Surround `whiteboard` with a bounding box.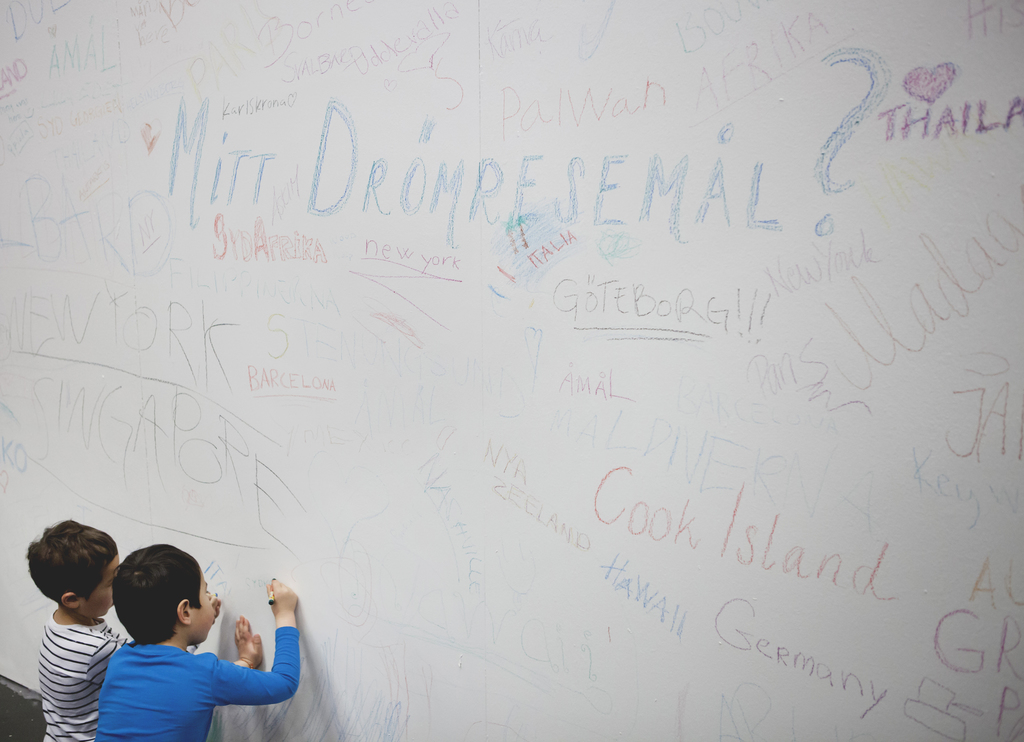
(0, 0, 1023, 741).
